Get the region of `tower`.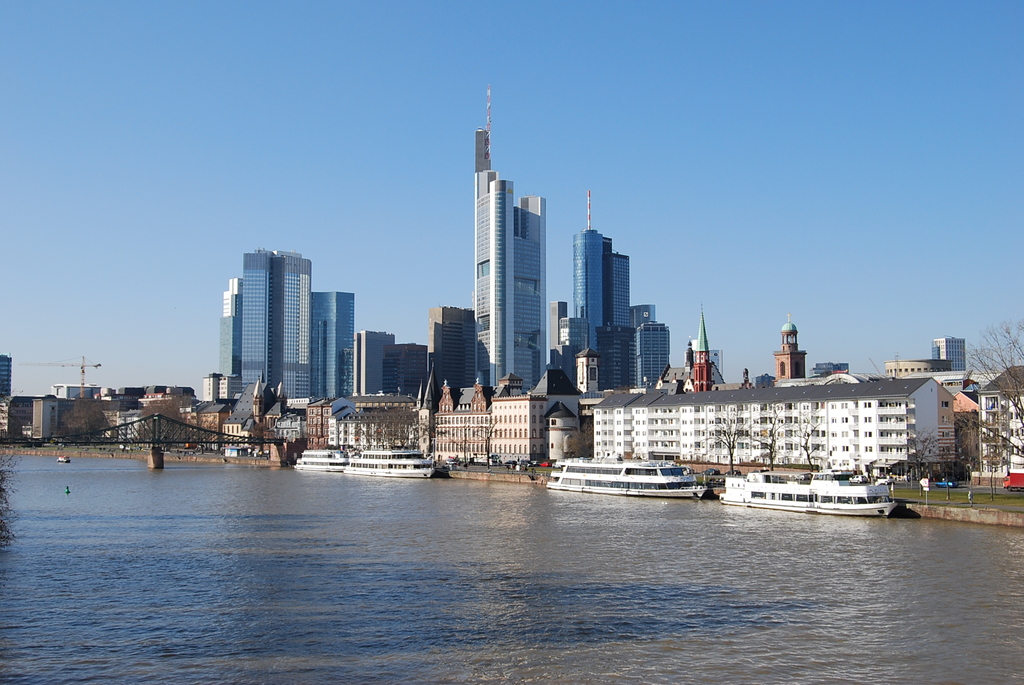
Rect(934, 338, 967, 373).
